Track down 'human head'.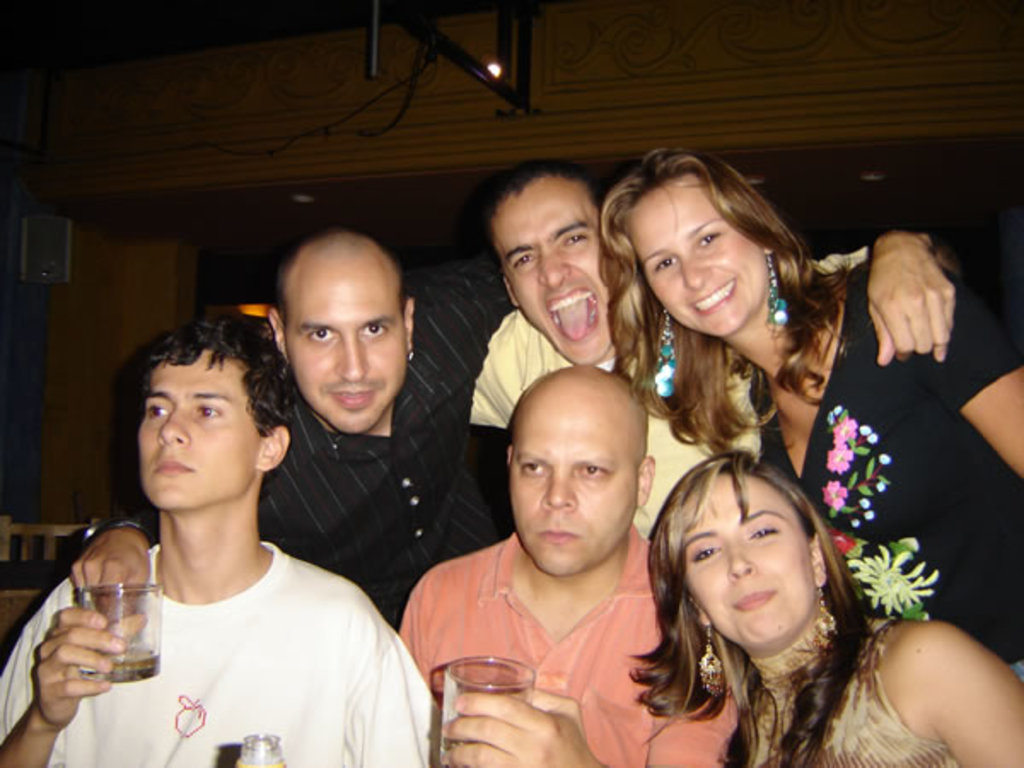
Tracked to bbox(609, 143, 785, 336).
